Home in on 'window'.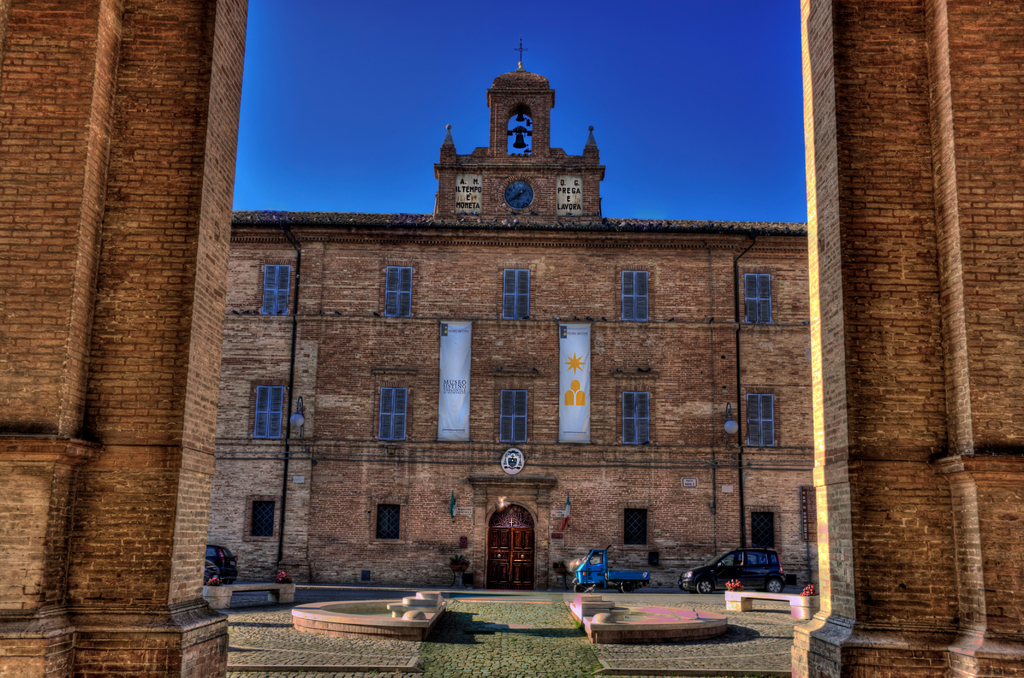
Homed in at bbox(619, 270, 650, 323).
